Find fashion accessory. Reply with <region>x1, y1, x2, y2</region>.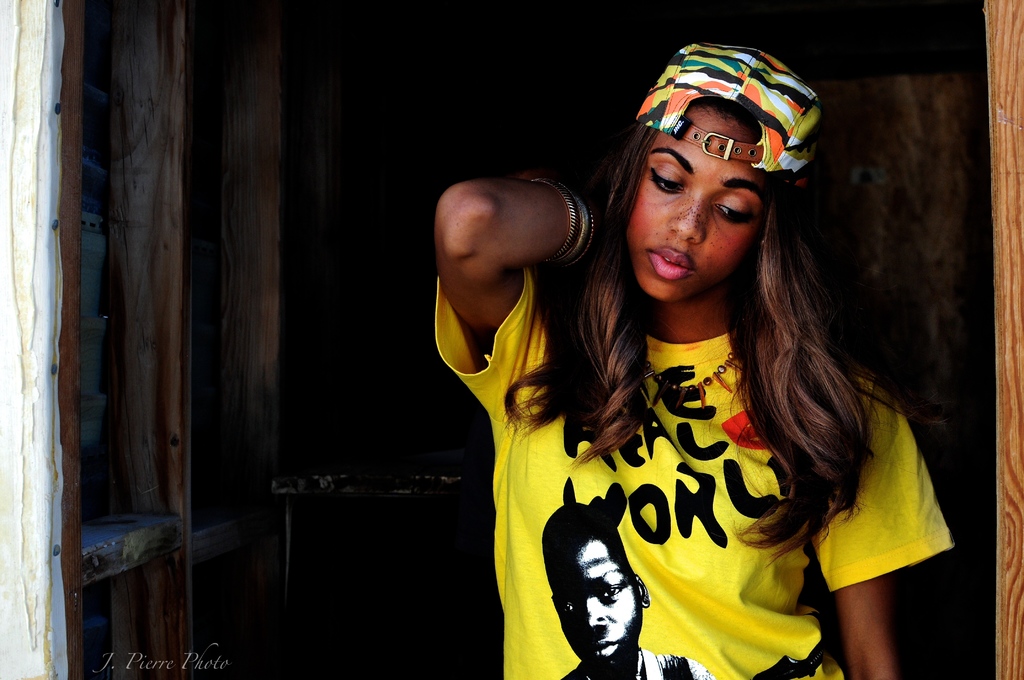
<region>631, 339, 739, 405</region>.
